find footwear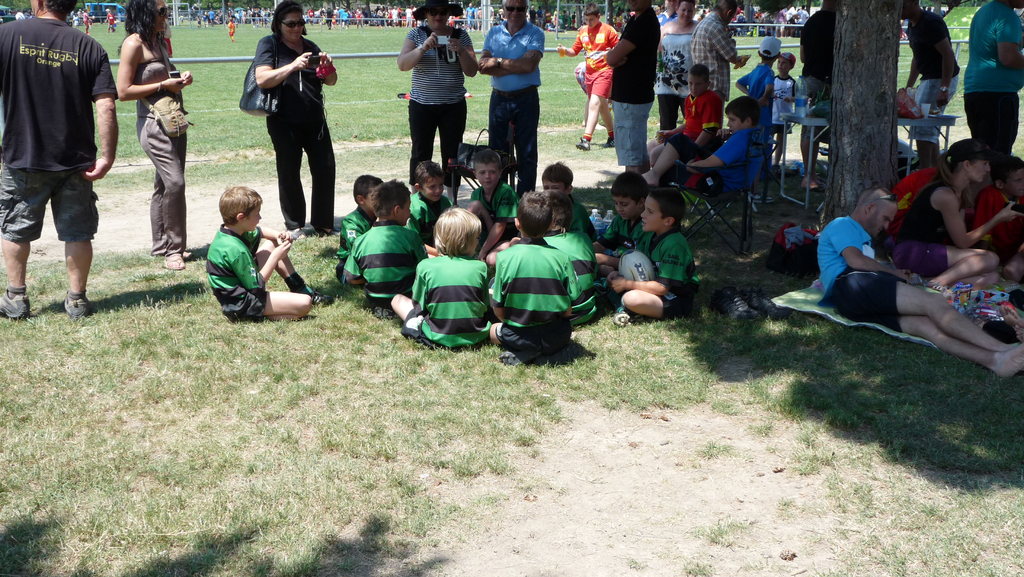
<box>3,288,26,318</box>
